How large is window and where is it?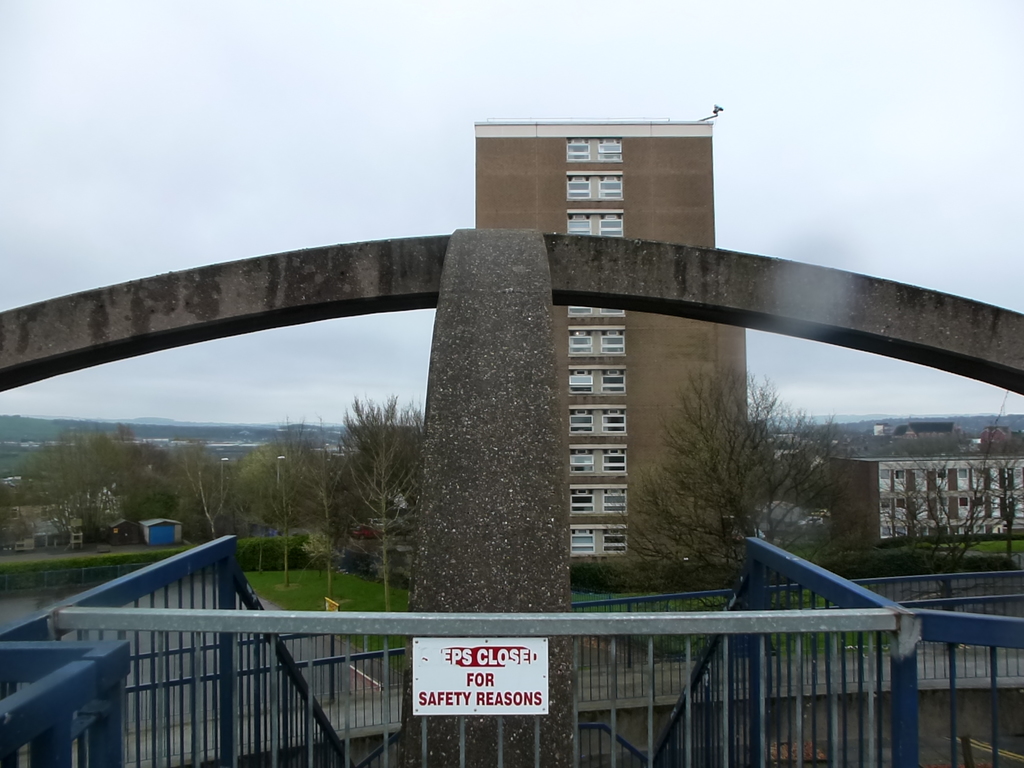
Bounding box: region(570, 495, 593, 516).
